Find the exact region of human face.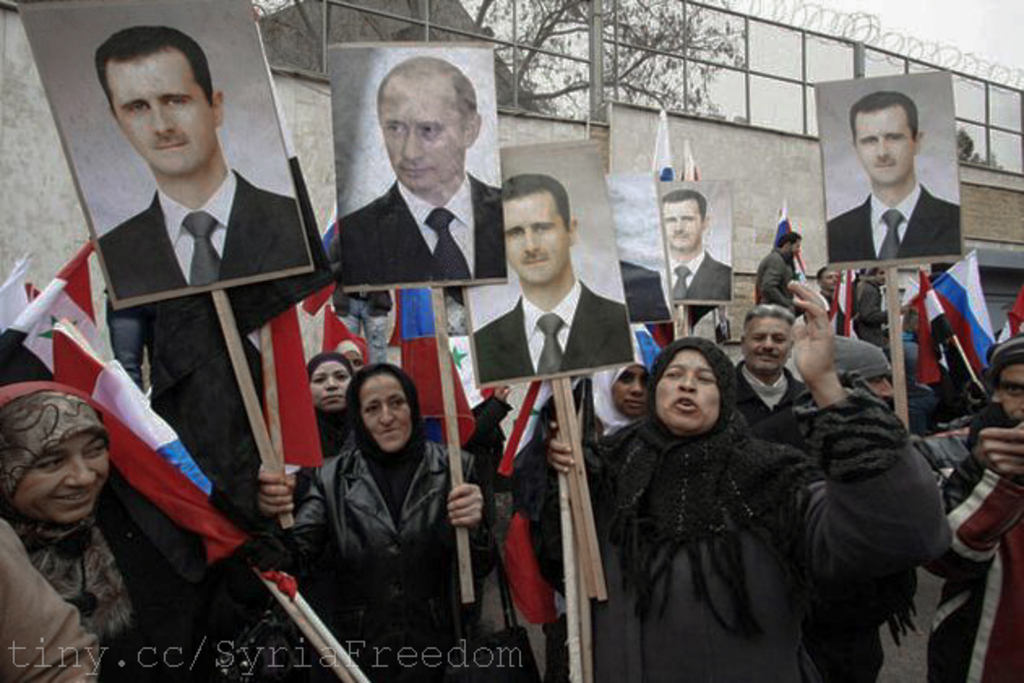
Exact region: x1=112, y1=57, x2=216, y2=169.
